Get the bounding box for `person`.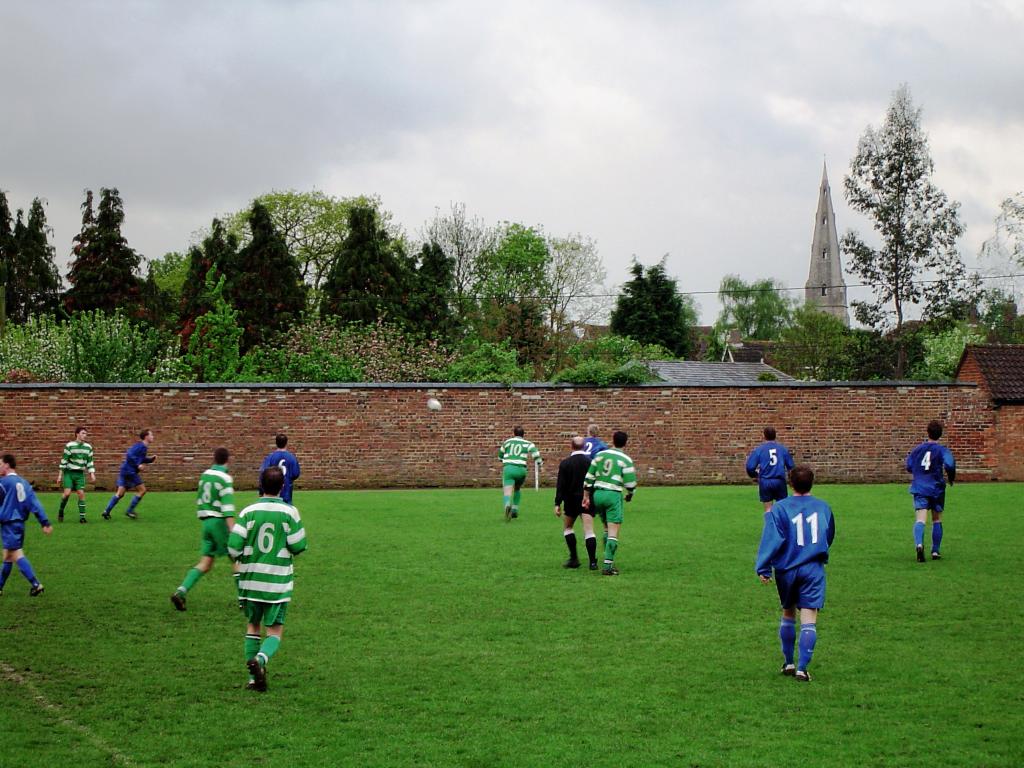
BBox(102, 428, 159, 516).
